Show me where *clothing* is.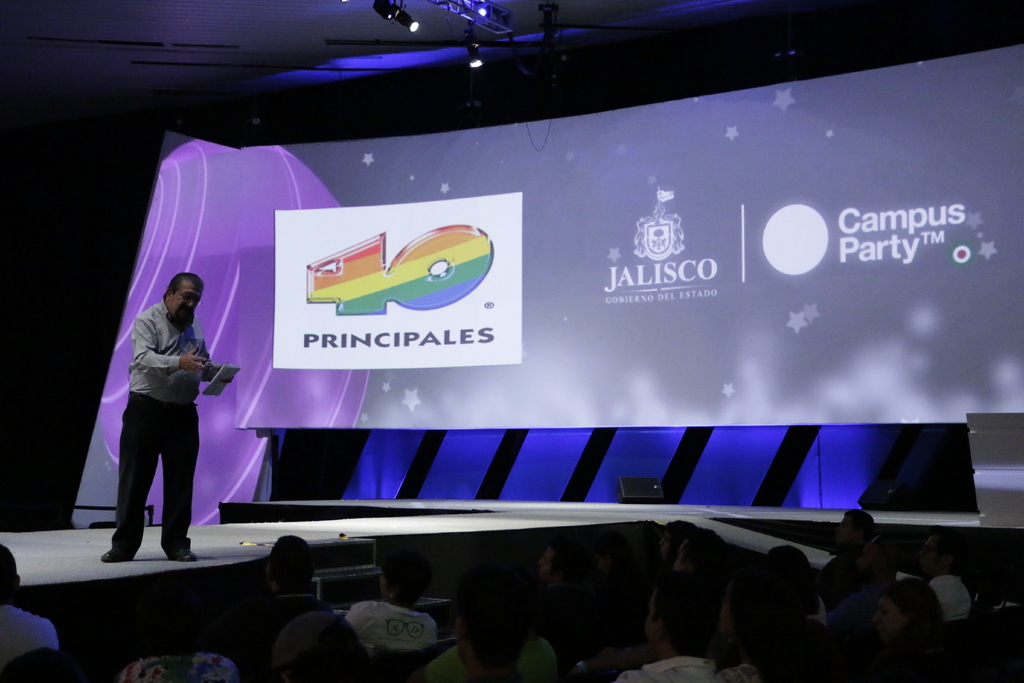
*clothing* is at <box>104,272,212,547</box>.
